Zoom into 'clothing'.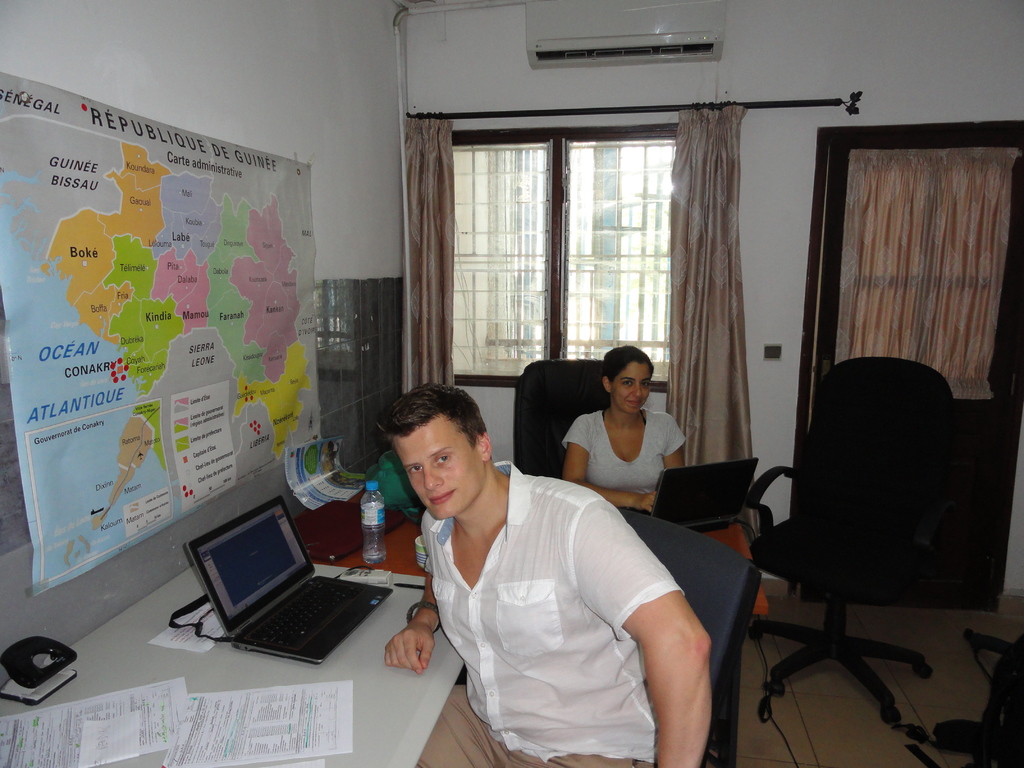
Zoom target: BBox(385, 447, 697, 751).
